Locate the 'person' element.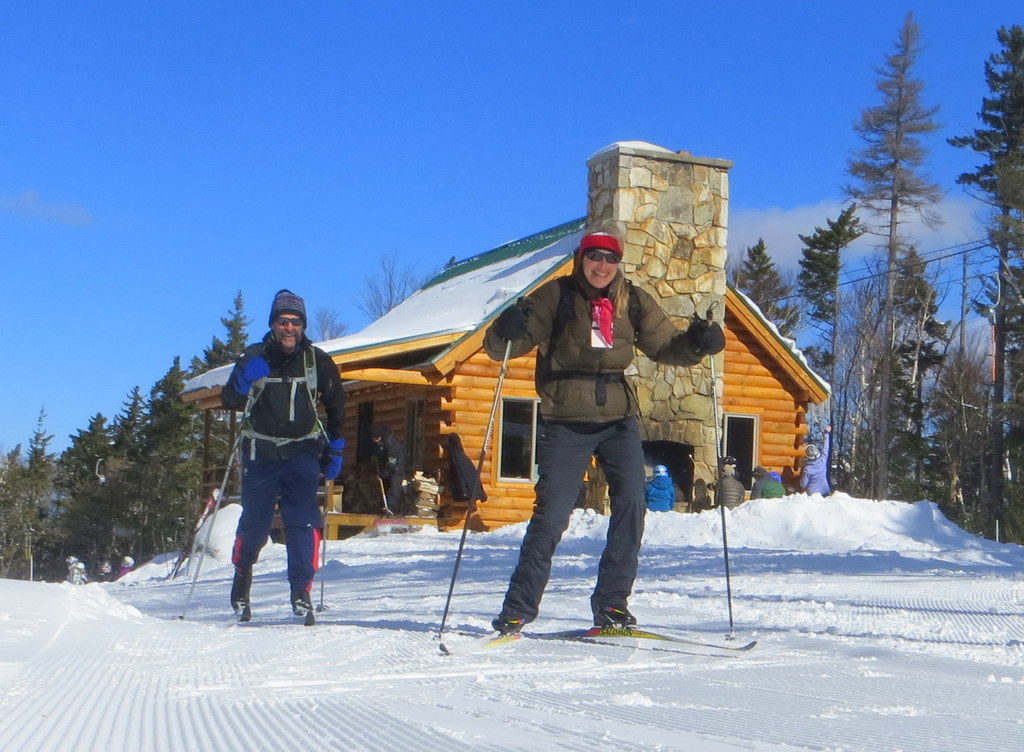
Element bbox: x1=504, y1=220, x2=668, y2=648.
